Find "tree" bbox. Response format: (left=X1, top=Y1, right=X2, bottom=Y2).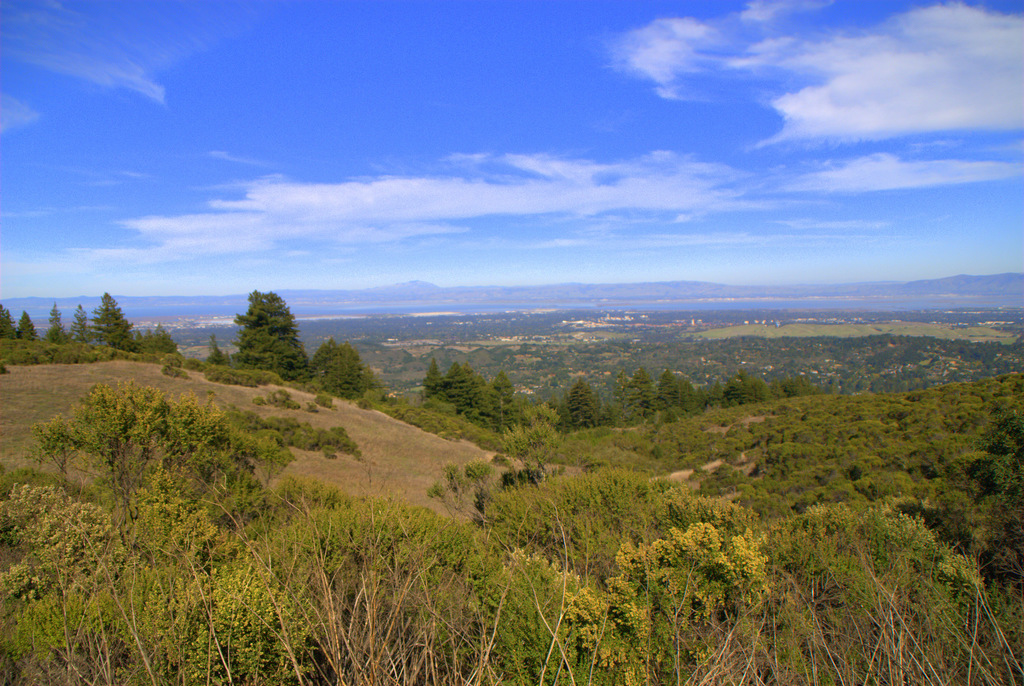
(left=15, top=311, right=39, bottom=341).
